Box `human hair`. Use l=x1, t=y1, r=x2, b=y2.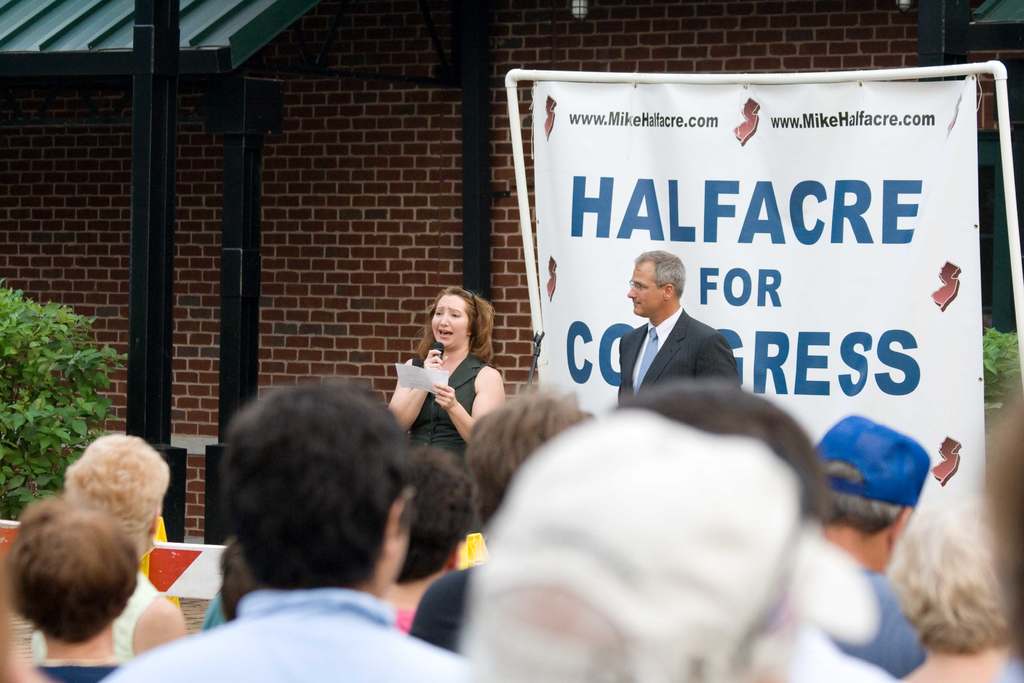
l=203, t=390, r=451, b=612.
